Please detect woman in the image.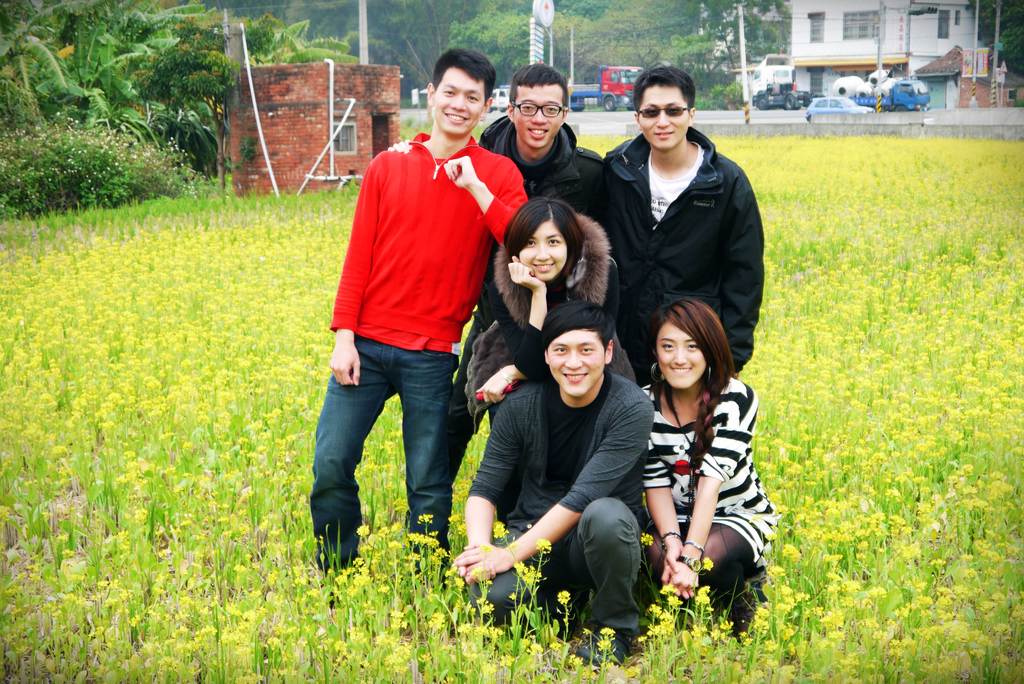
<bbox>637, 270, 773, 626</bbox>.
